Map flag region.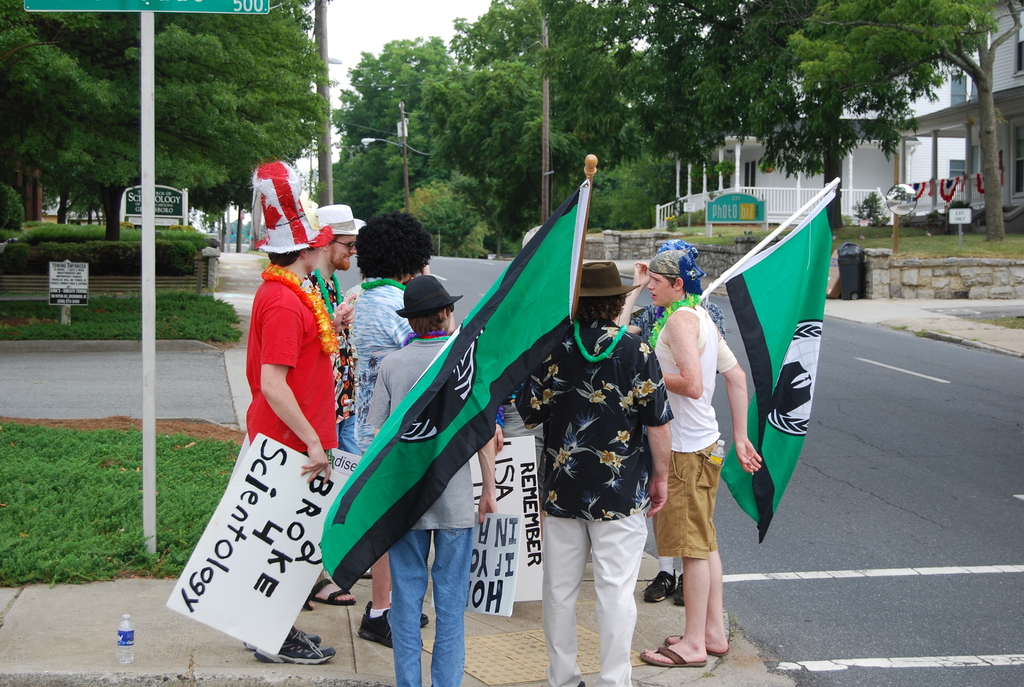
Mapped to {"x1": 973, "y1": 165, "x2": 1008, "y2": 200}.
